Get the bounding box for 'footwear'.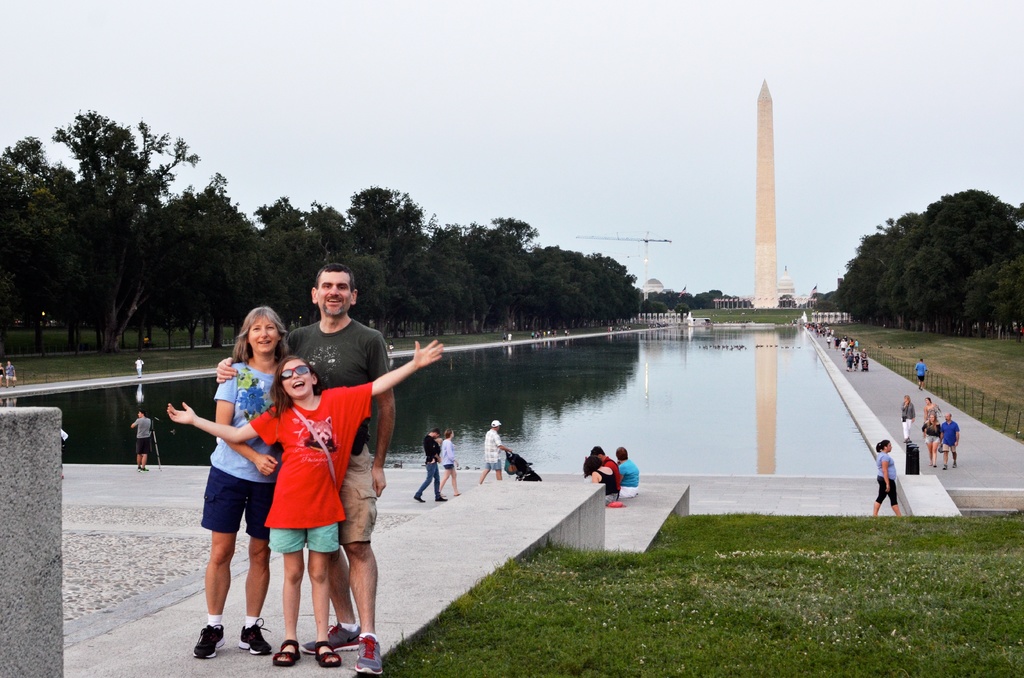
left=942, top=465, right=946, bottom=468.
